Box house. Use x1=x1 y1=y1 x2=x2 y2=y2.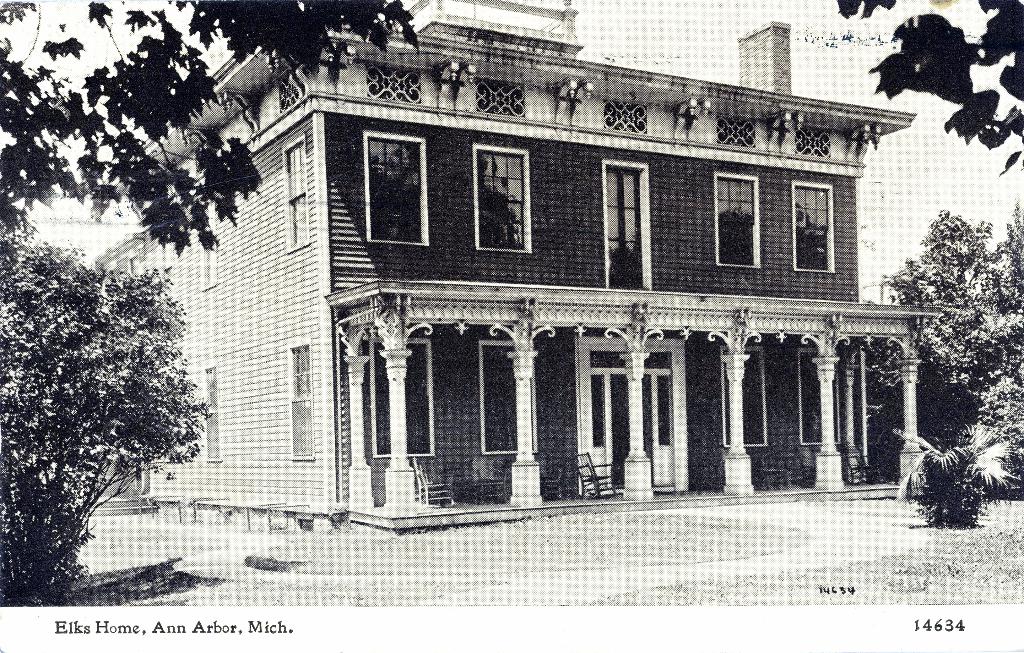
x1=113 y1=0 x2=936 y2=558.
